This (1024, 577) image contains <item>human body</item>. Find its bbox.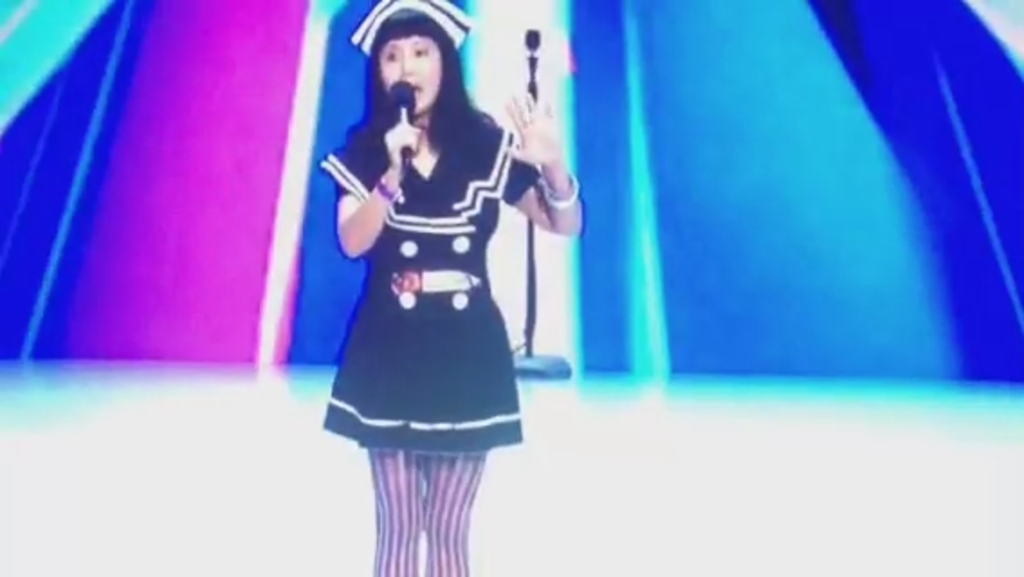
locate(315, 7, 552, 568).
